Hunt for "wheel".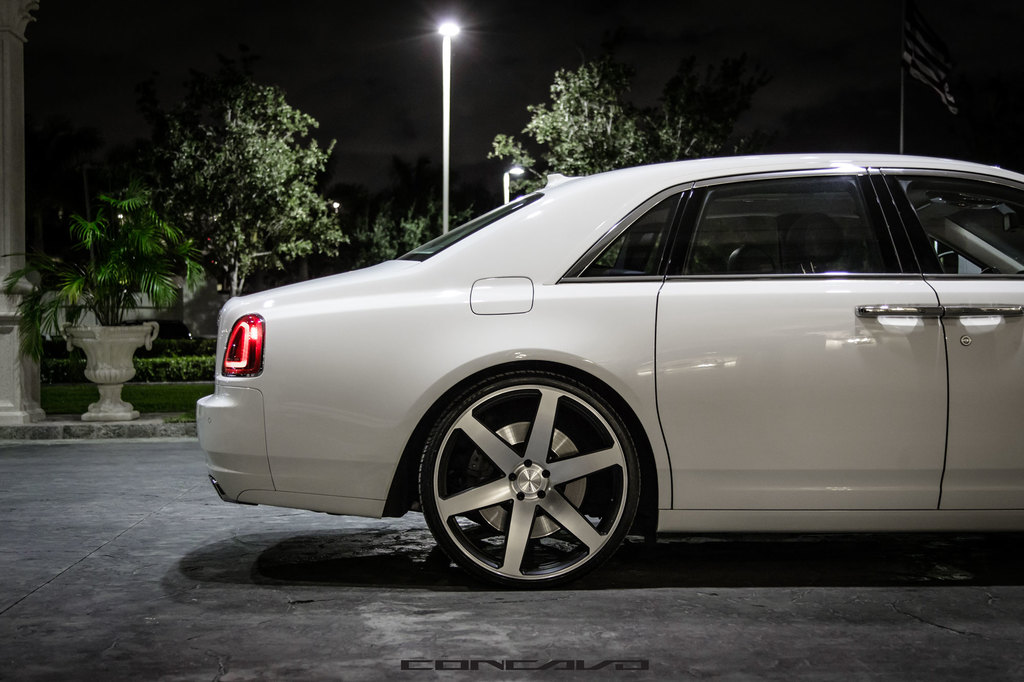
Hunted down at [427,363,639,589].
